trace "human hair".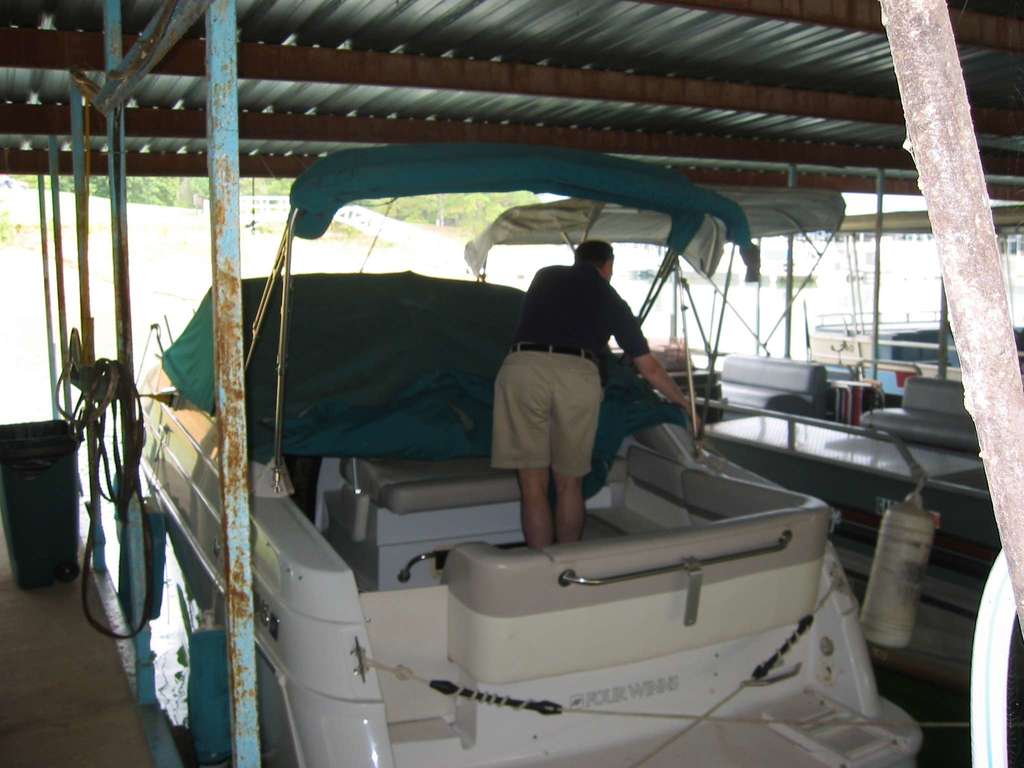
Traced to bbox=(571, 237, 613, 273).
